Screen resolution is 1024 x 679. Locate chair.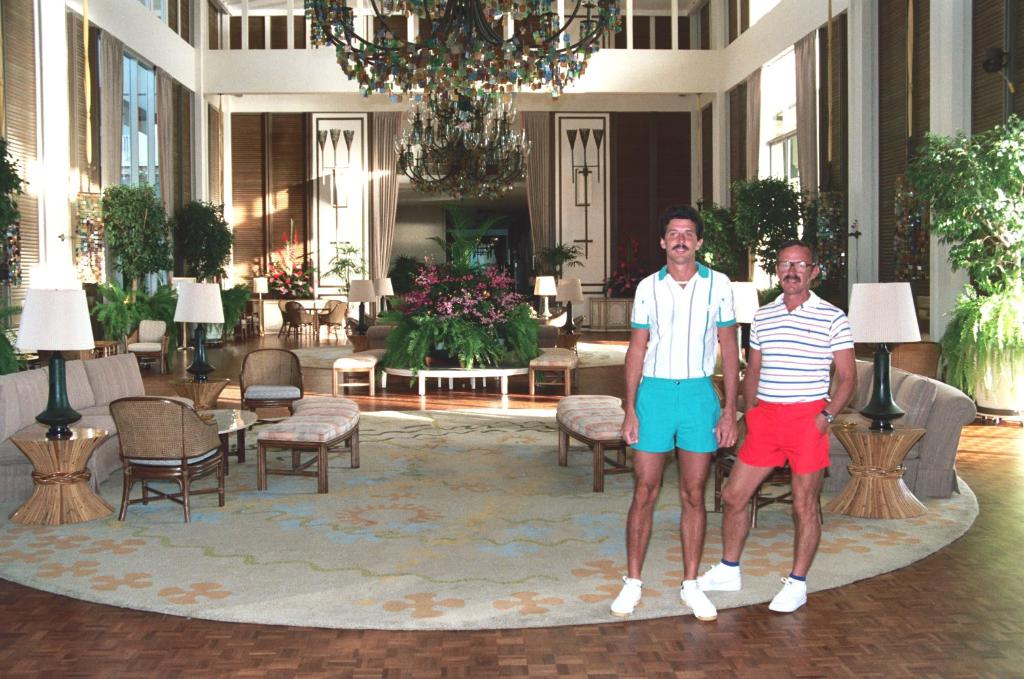
(325,304,344,340).
